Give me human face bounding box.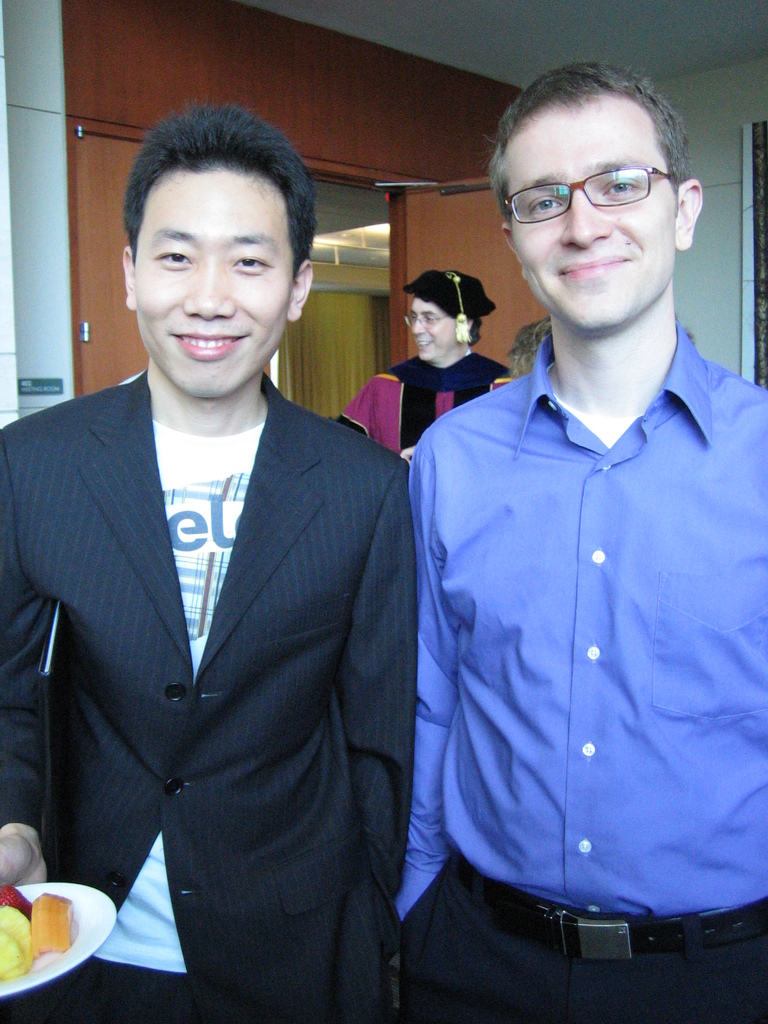
137, 174, 291, 398.
